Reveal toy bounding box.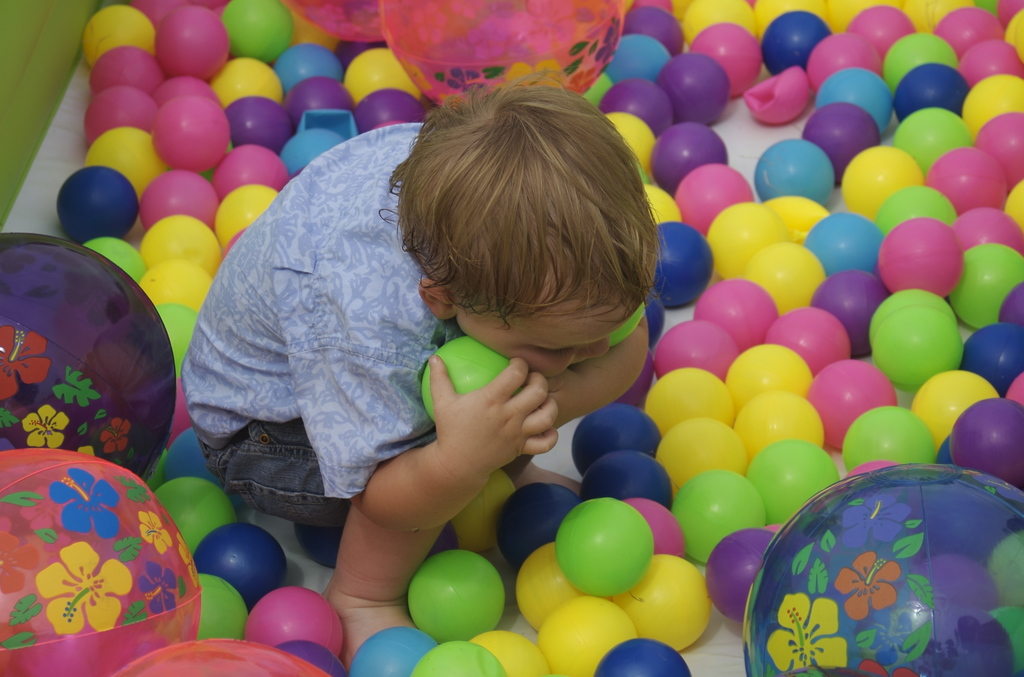
Revealed: locate(223, 0, 286, 63).
